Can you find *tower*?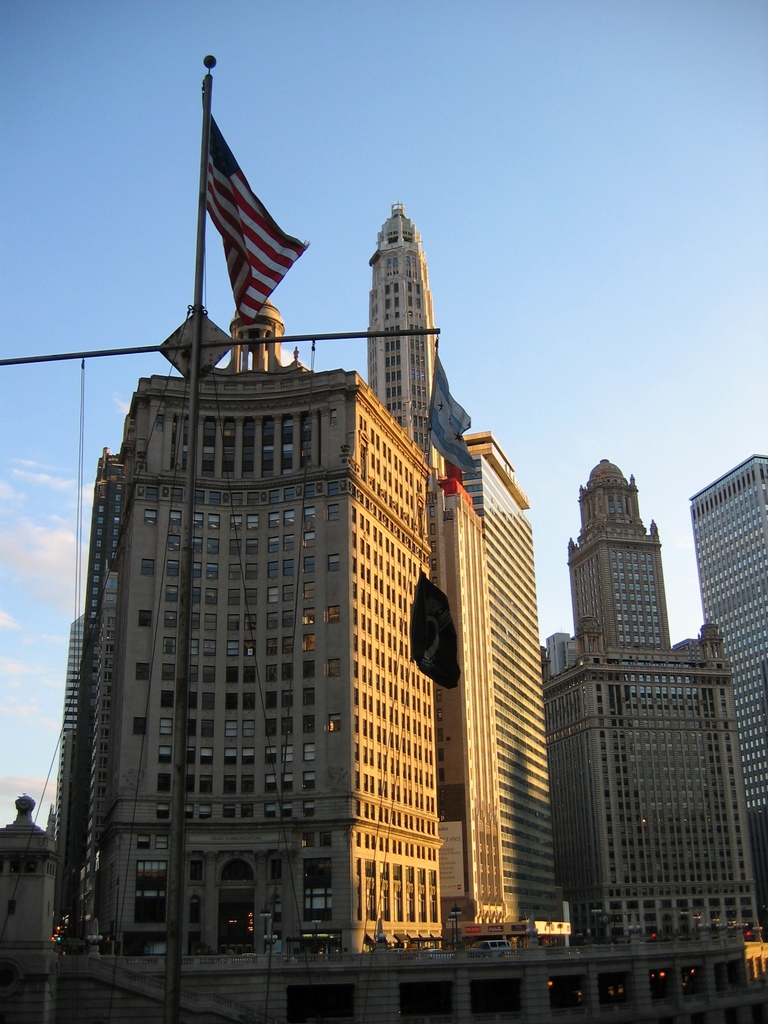
Yes, bounding box: bbox(548, 467, 739, 941).
